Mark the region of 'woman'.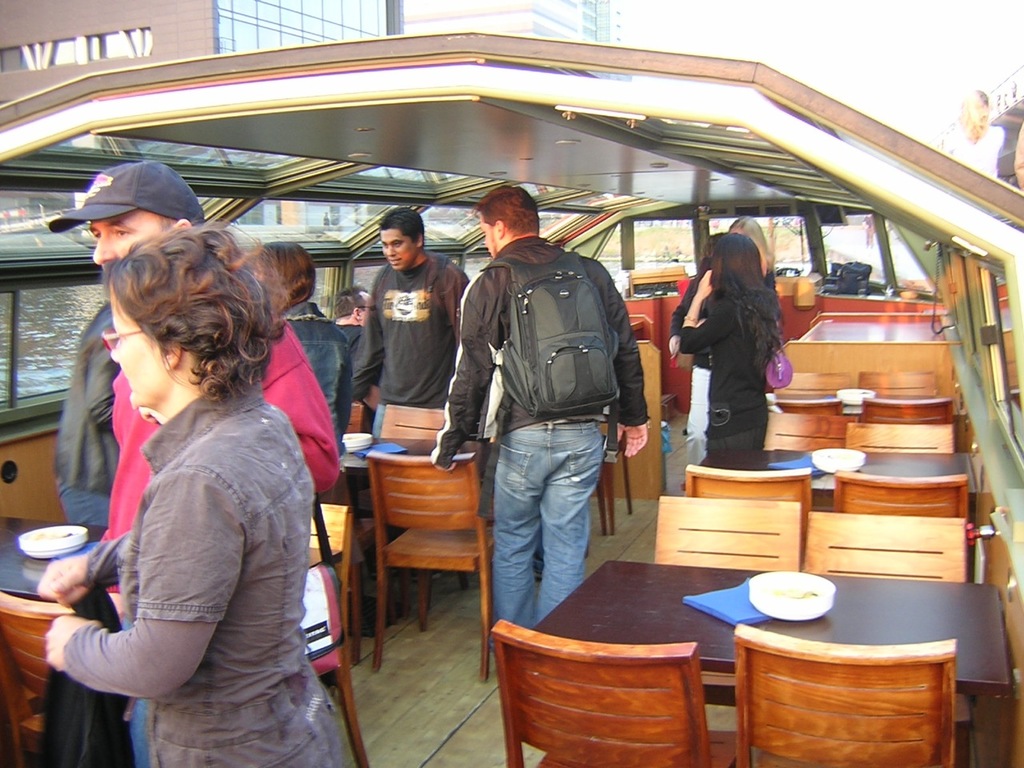
Region: 258 237 367 506.
